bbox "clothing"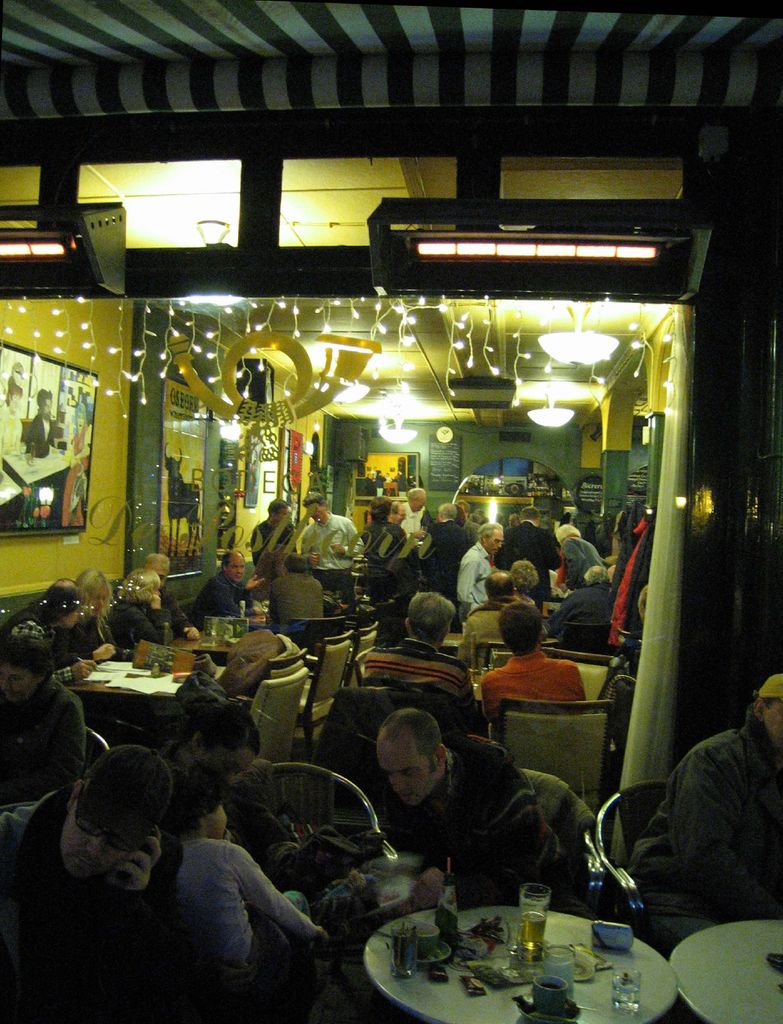
pyautogui.locateOnScreen(479, 646, 586, 721)
